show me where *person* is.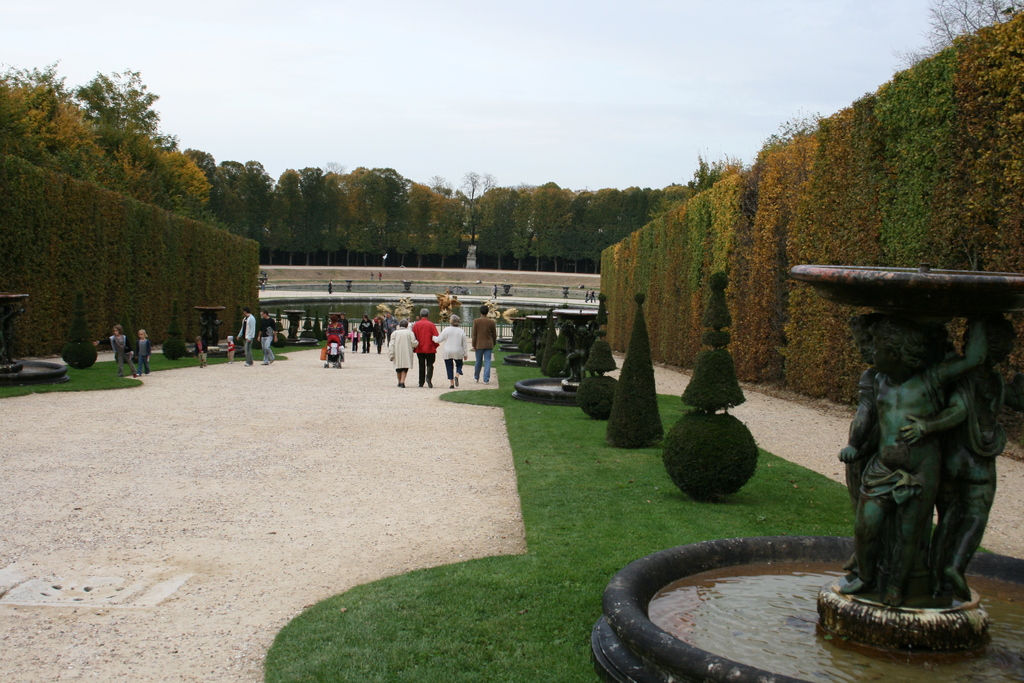
*person* is at bbox=(409, 310, 442, 389).
